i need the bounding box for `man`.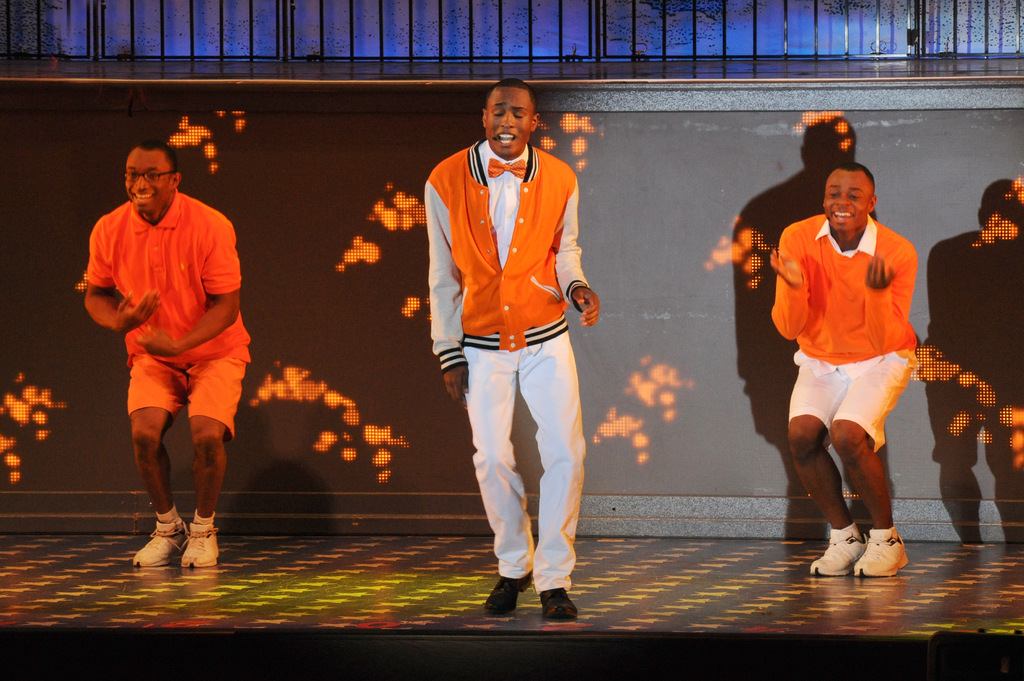
Here it is: 68/136/261/572.
